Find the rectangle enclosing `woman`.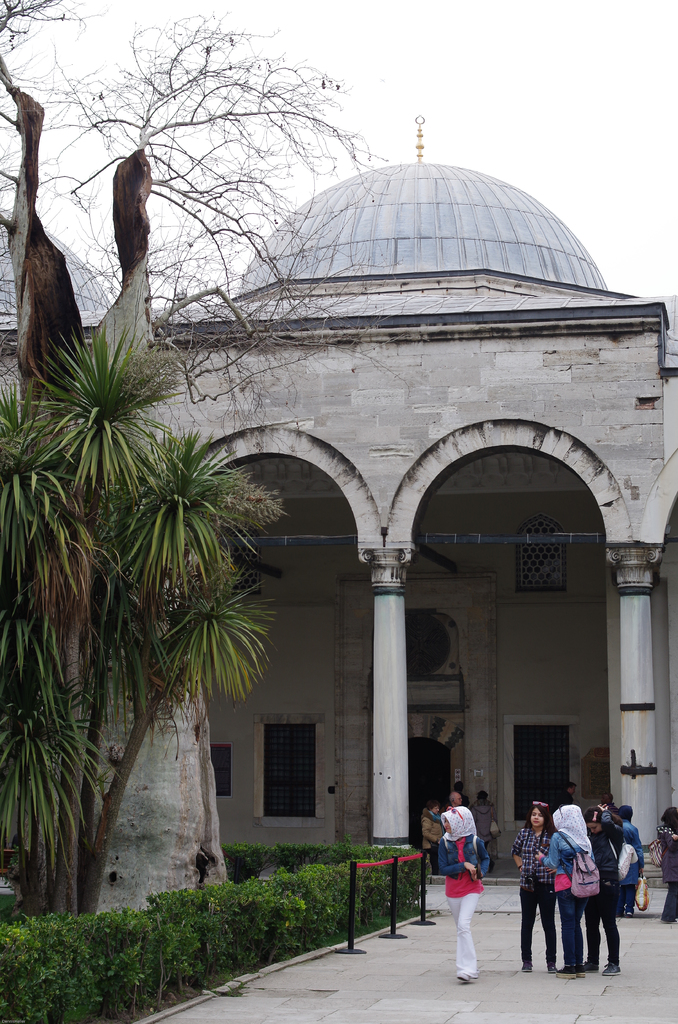
left=442, top=808, right=492, bottom=981.
